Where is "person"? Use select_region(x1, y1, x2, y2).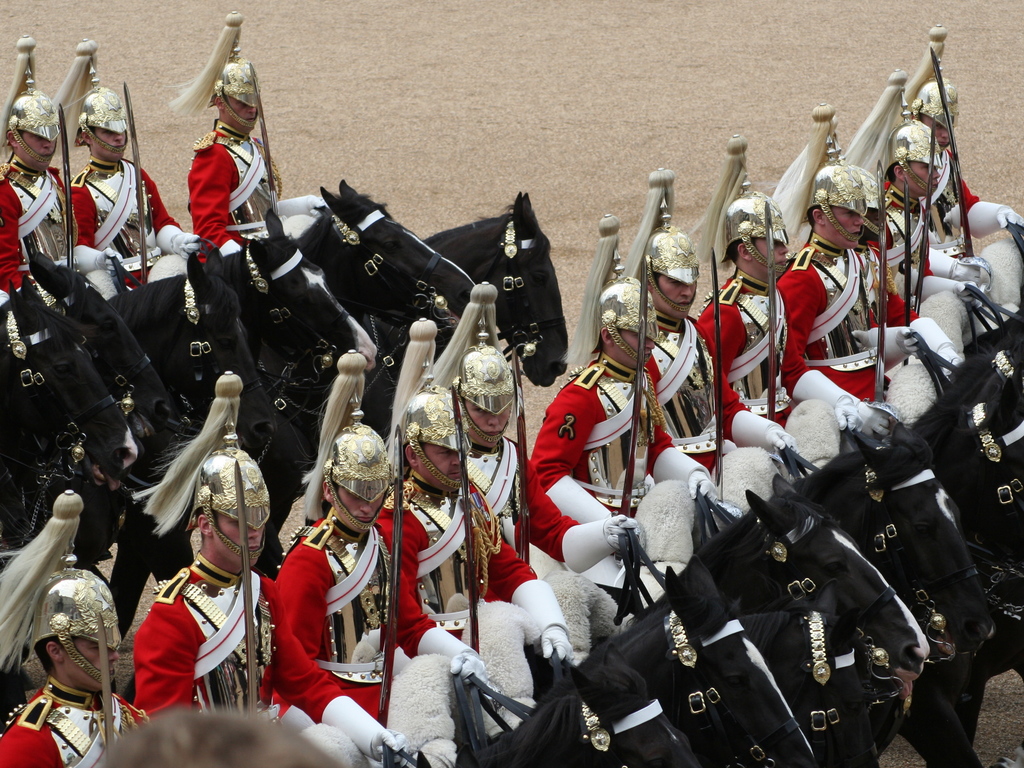
select_region(435, 281, 650, 636).
